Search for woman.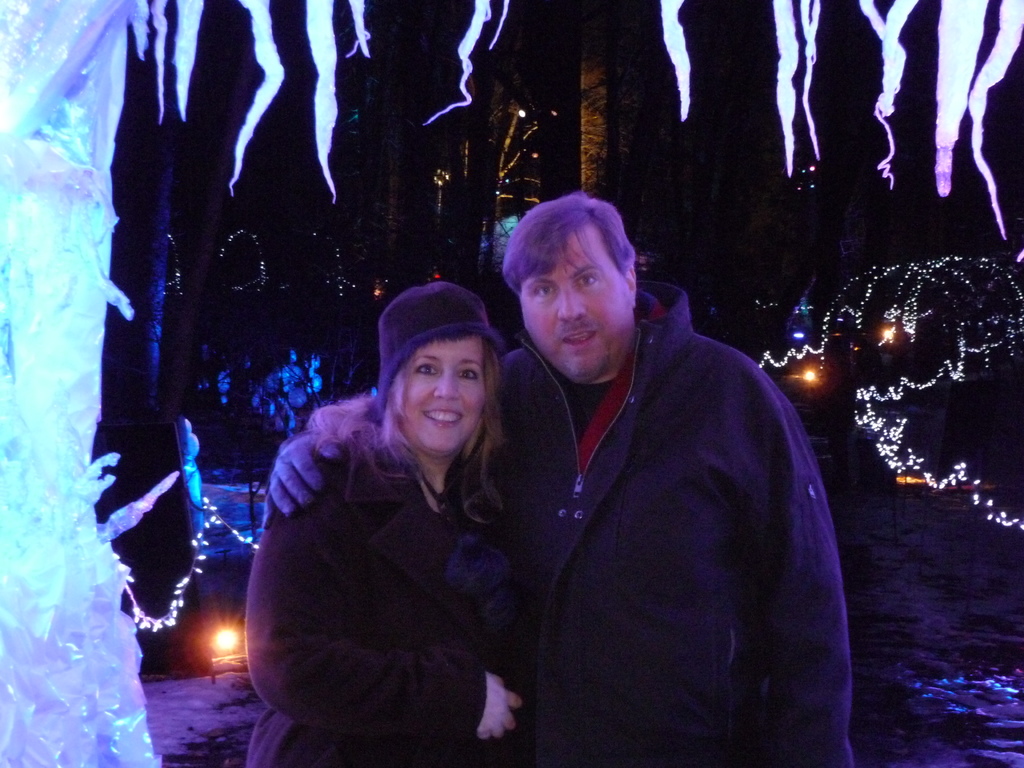
Found at [x1=243, y1=283, x2=524, y2=762].
